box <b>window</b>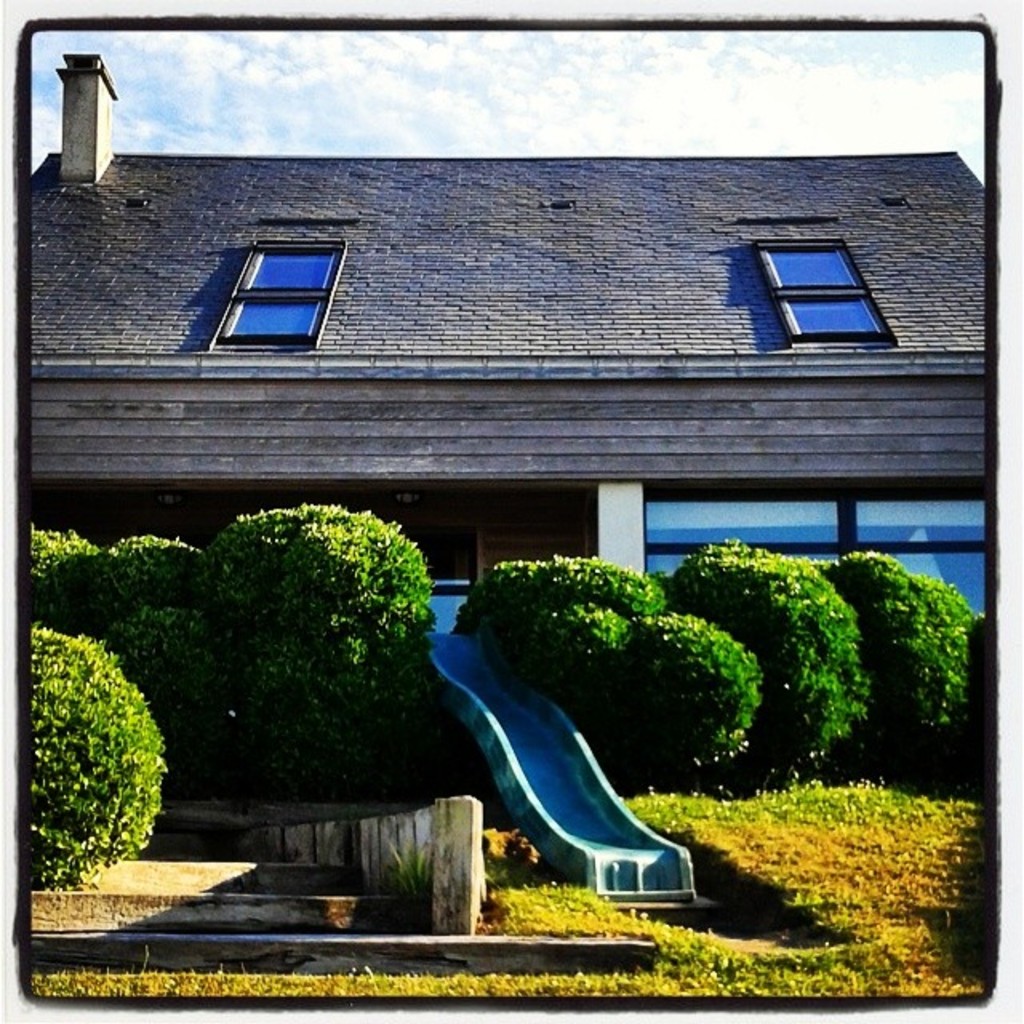
<box>758,240,898,346</box>
